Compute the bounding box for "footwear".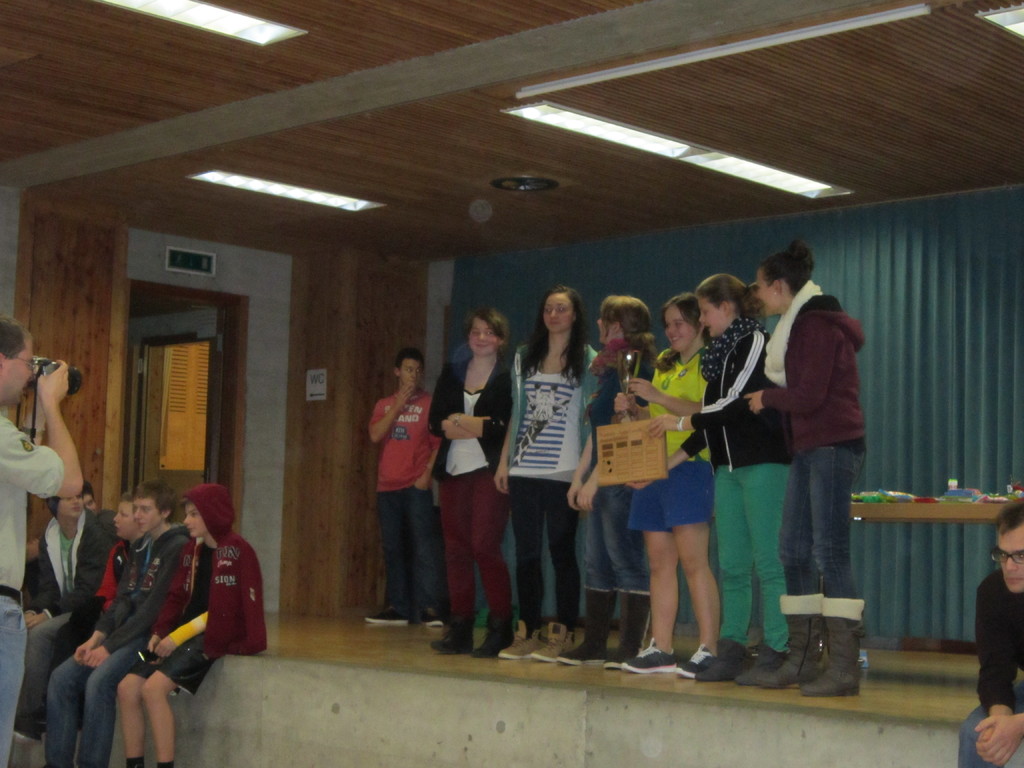
BBox(503, 618, 543, 660).
